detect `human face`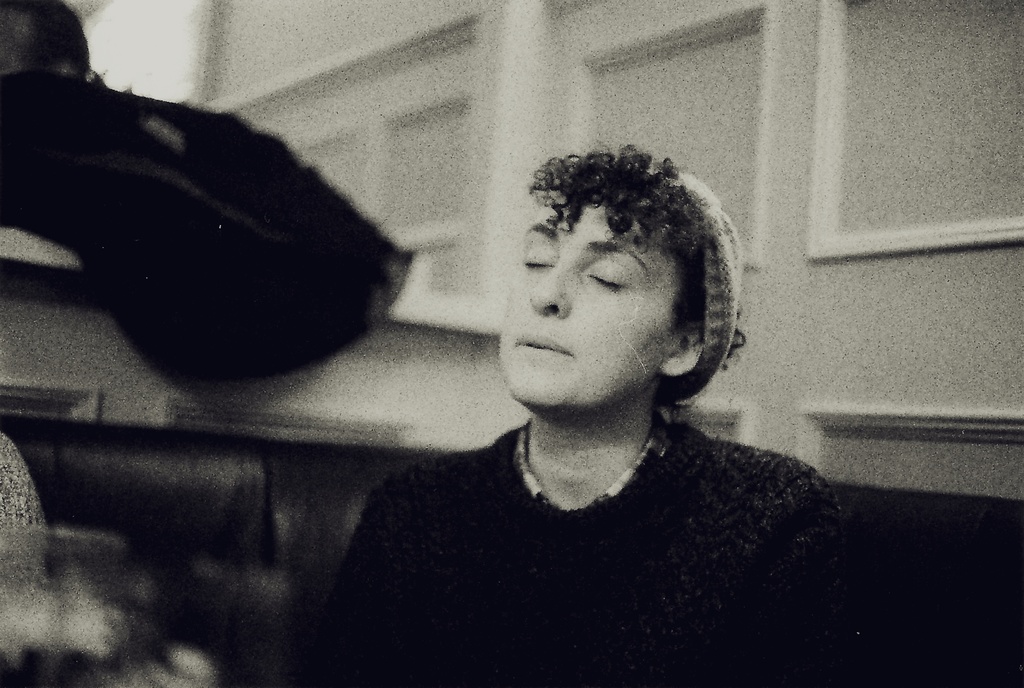
(497, 194, 687, 405)
